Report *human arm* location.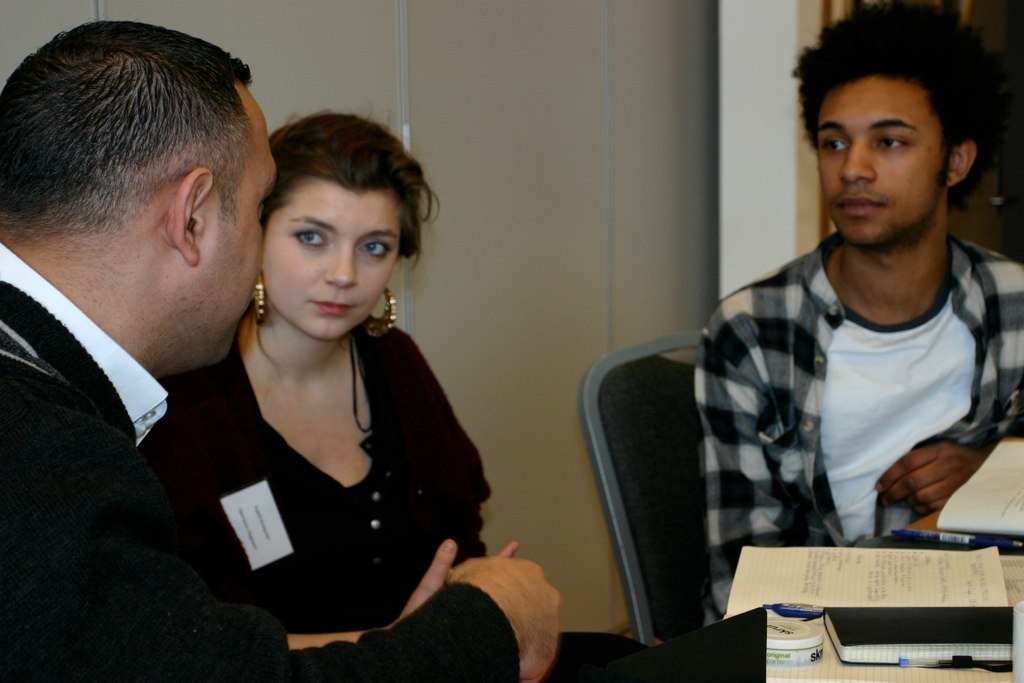
Report: box=[706, 311, 941, 622].
